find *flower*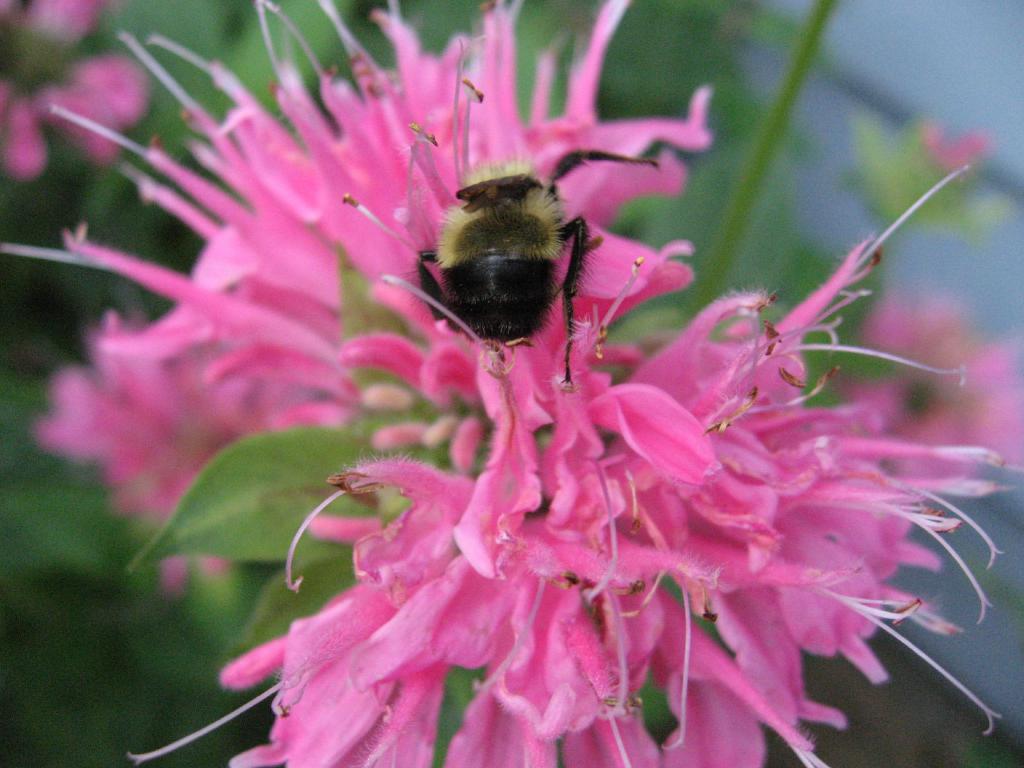
[left=0, top=8, right=163, bottom=175]
